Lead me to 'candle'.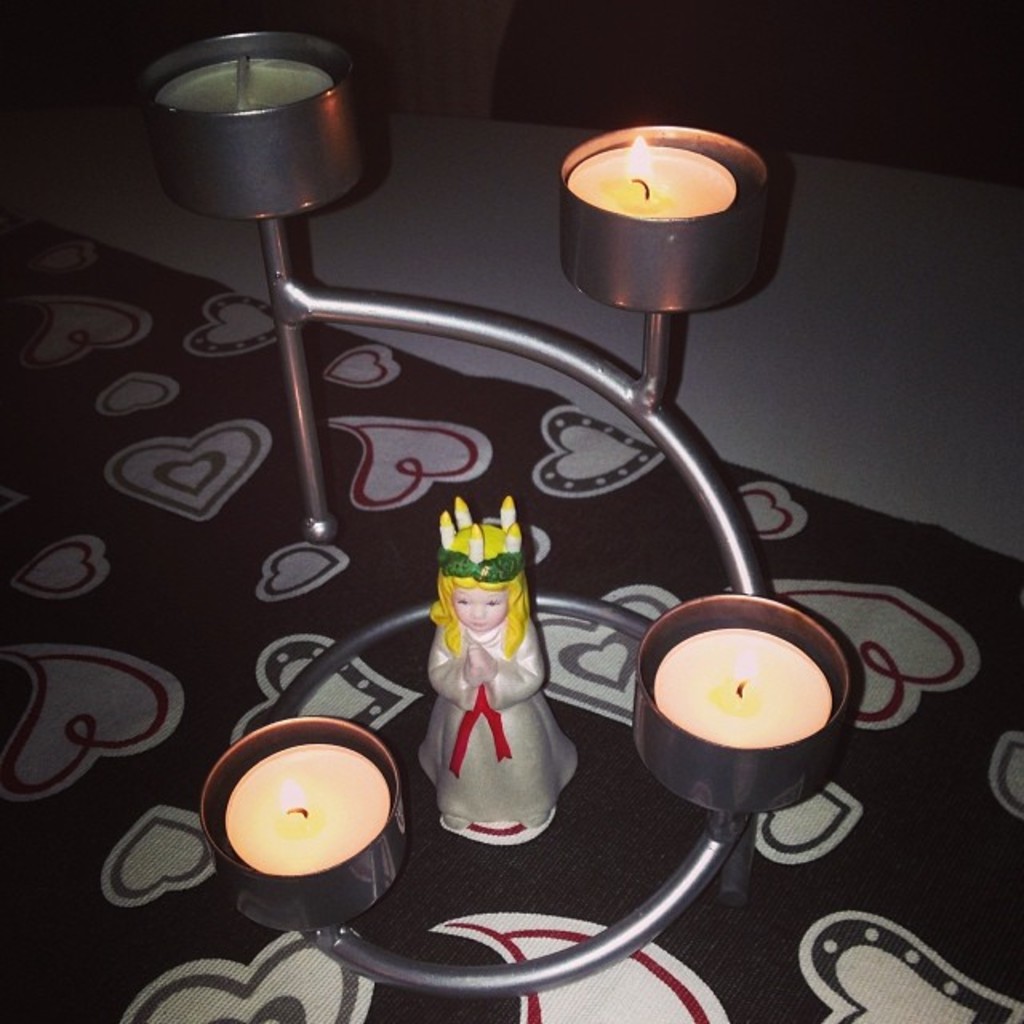
Lead to BBox(570, 131, 736, 218).
